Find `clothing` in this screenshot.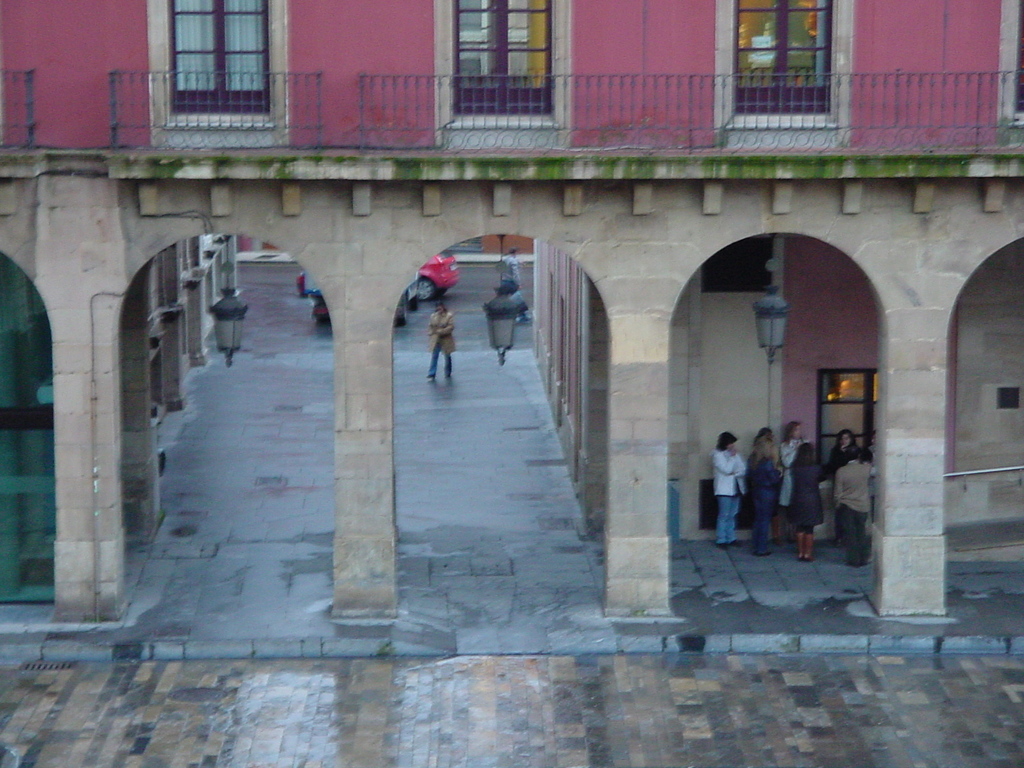
The bounding box for `clothing` is pyautogui.locateOnScreen(781, 435, 809, 509).
